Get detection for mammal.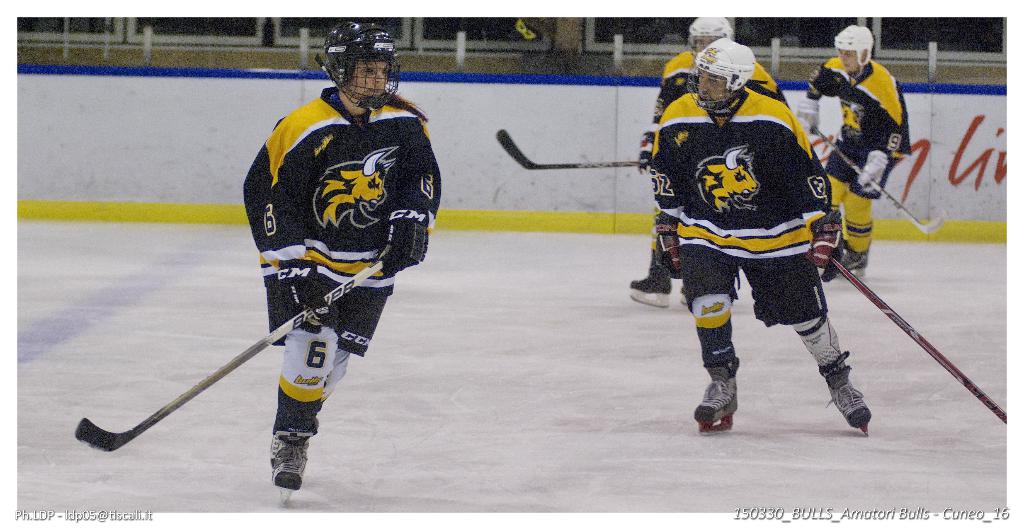
Detection: region(636, 21, 790, 310).
